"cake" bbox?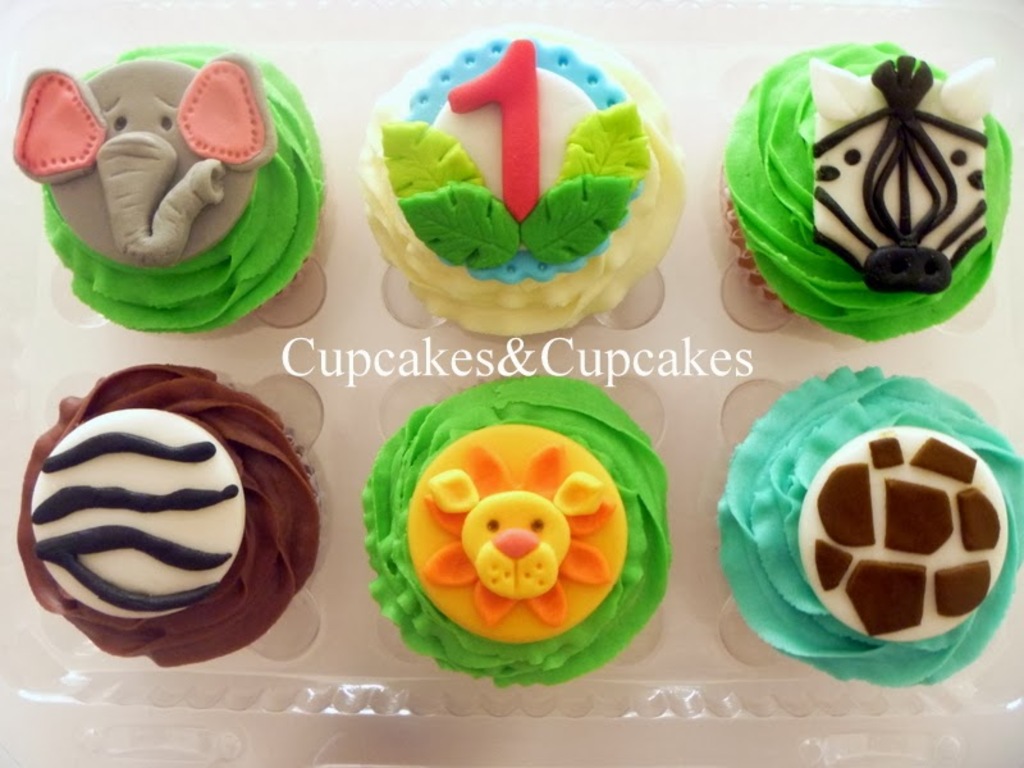
x1=356 y1=47 x2=696 y2=358
